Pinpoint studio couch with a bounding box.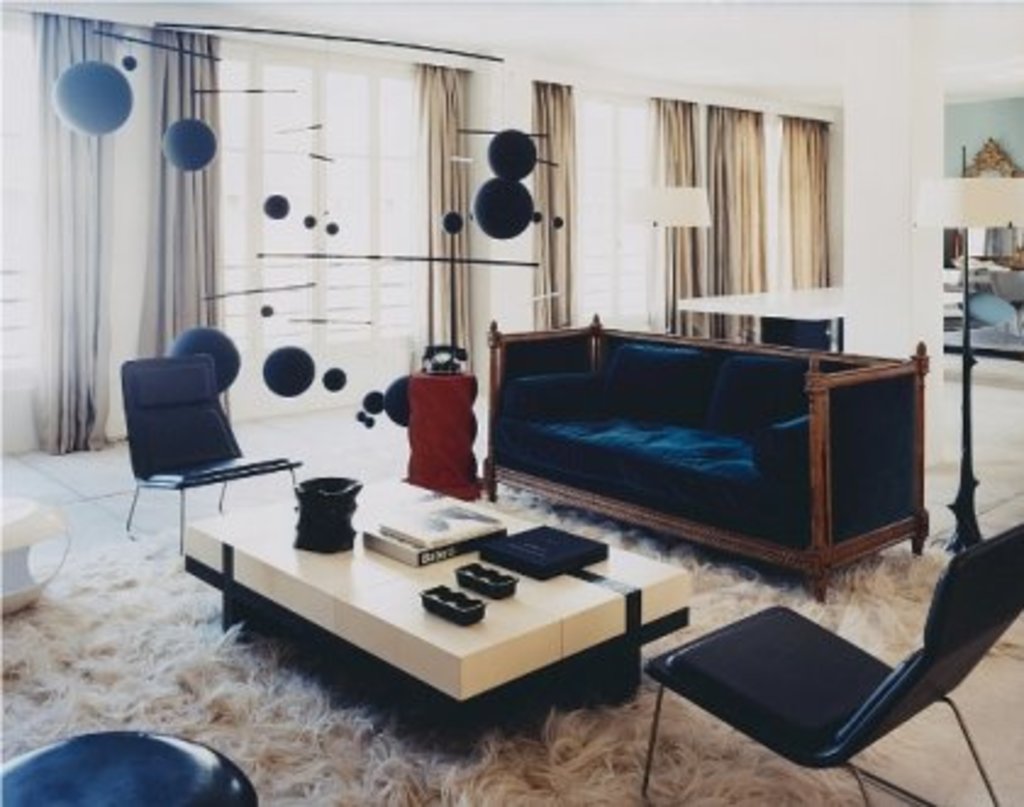
pyautogui.locateOnScreen(478, 305, 931, 605).
